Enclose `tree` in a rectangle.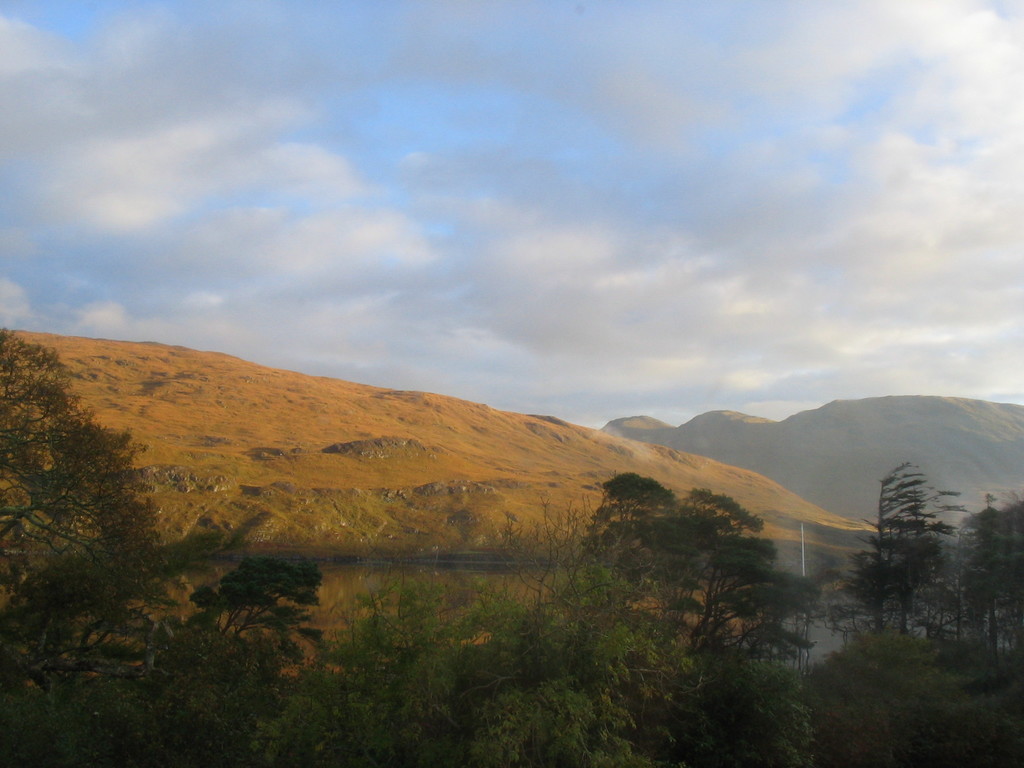
x1=851 y1=451 x2=968 y2=662.
